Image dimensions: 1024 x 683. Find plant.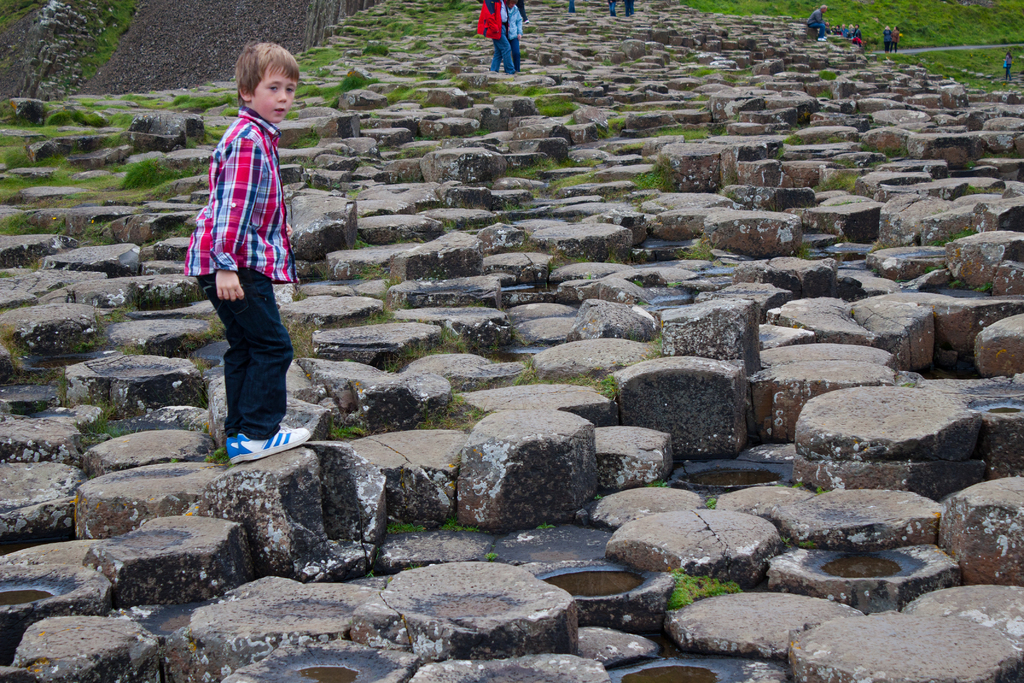
pyautogui.locateOnScreen(717, 63, 767, 87).
